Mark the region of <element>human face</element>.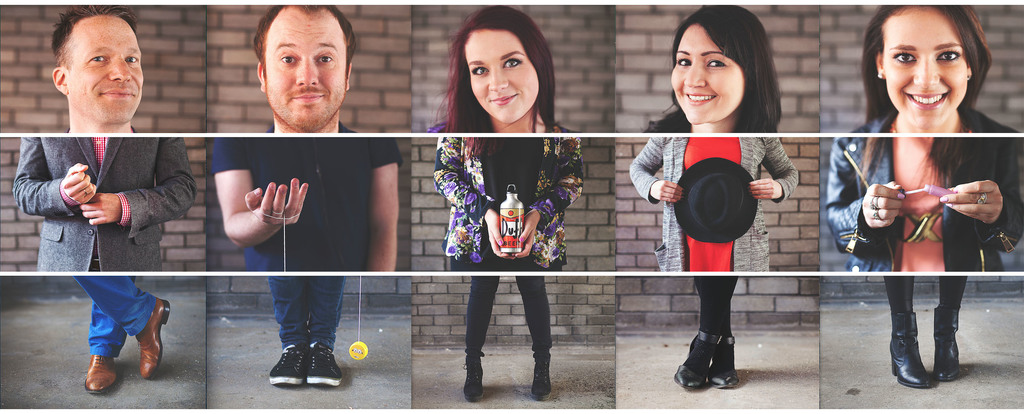
Region: (672, 25, 747, 122).
